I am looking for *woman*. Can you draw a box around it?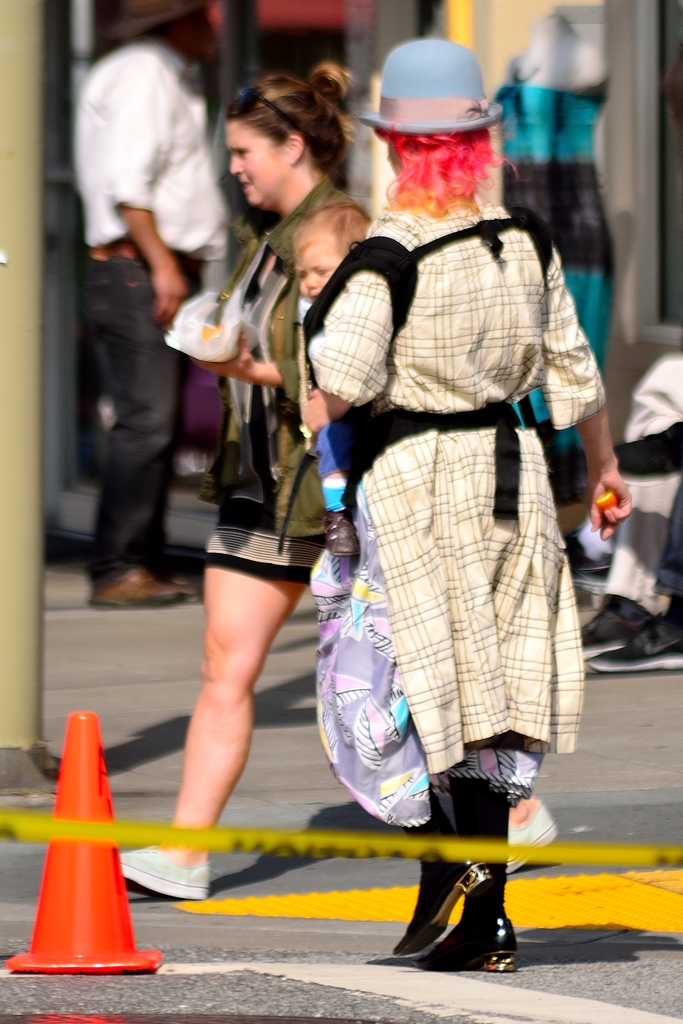
Sure, the bounding box is pyautogui.locateOnScreen(151, 107, 423, 907).
